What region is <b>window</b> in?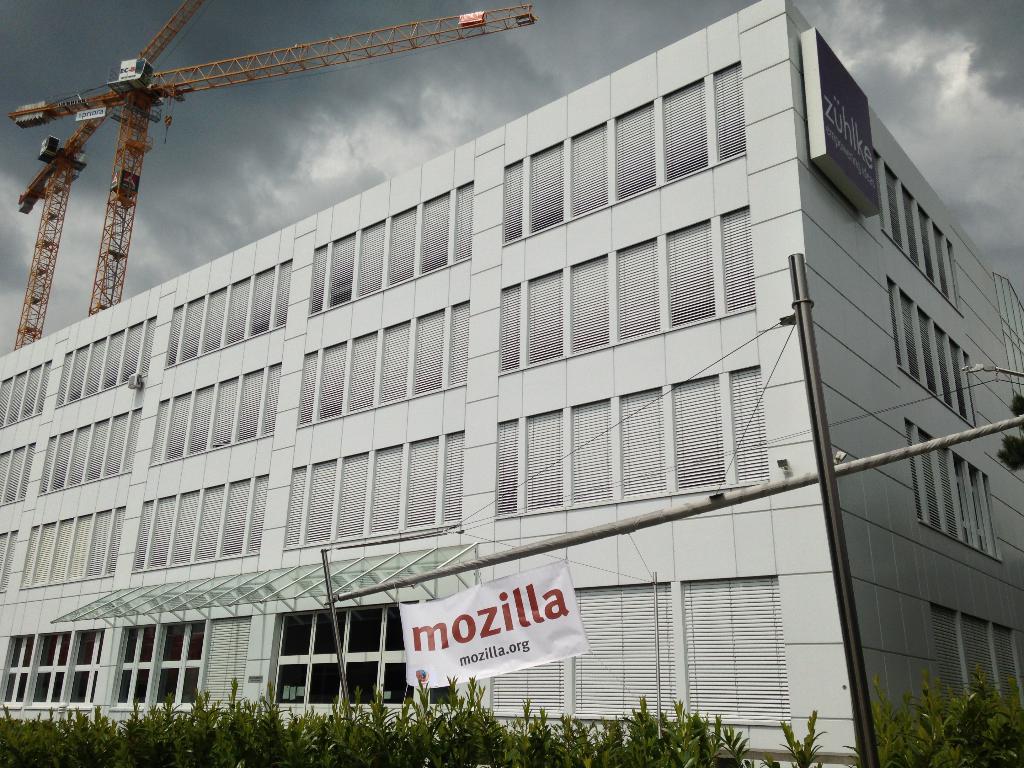
(x1=305, y1=461, x2=333, y2=544).
